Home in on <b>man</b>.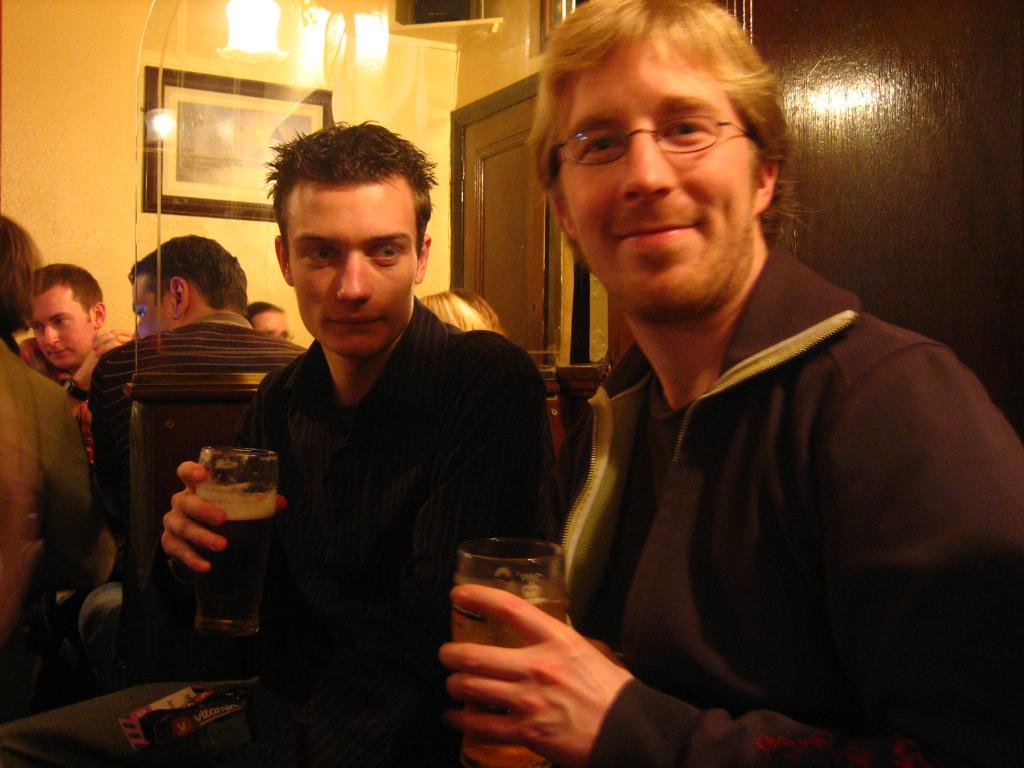
Homed in at [181,133,556,729].
